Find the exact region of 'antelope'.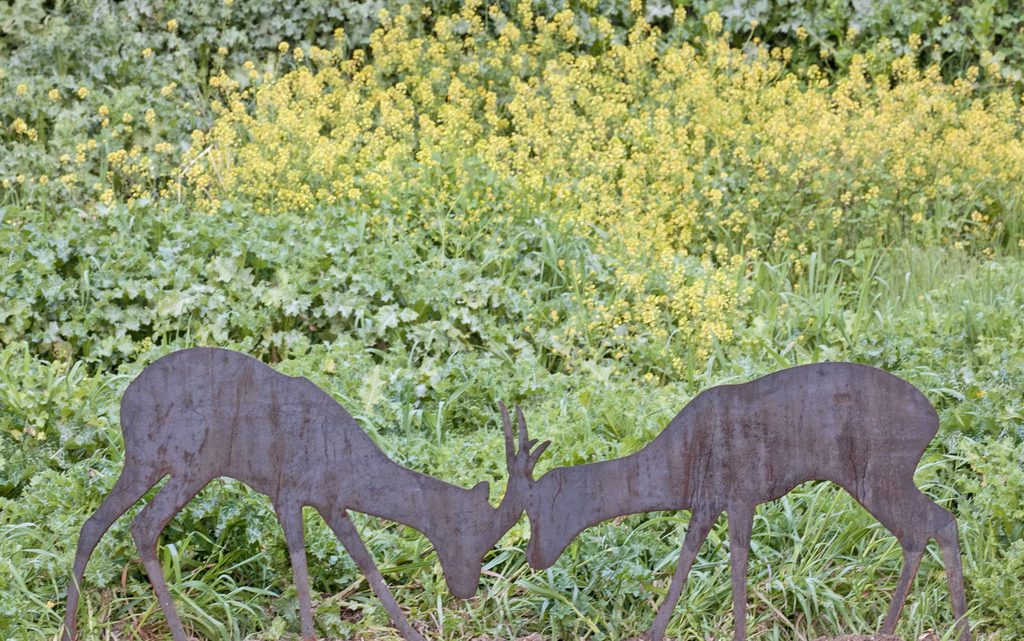
Exact region: Rect(58, 347, 536, 640).
